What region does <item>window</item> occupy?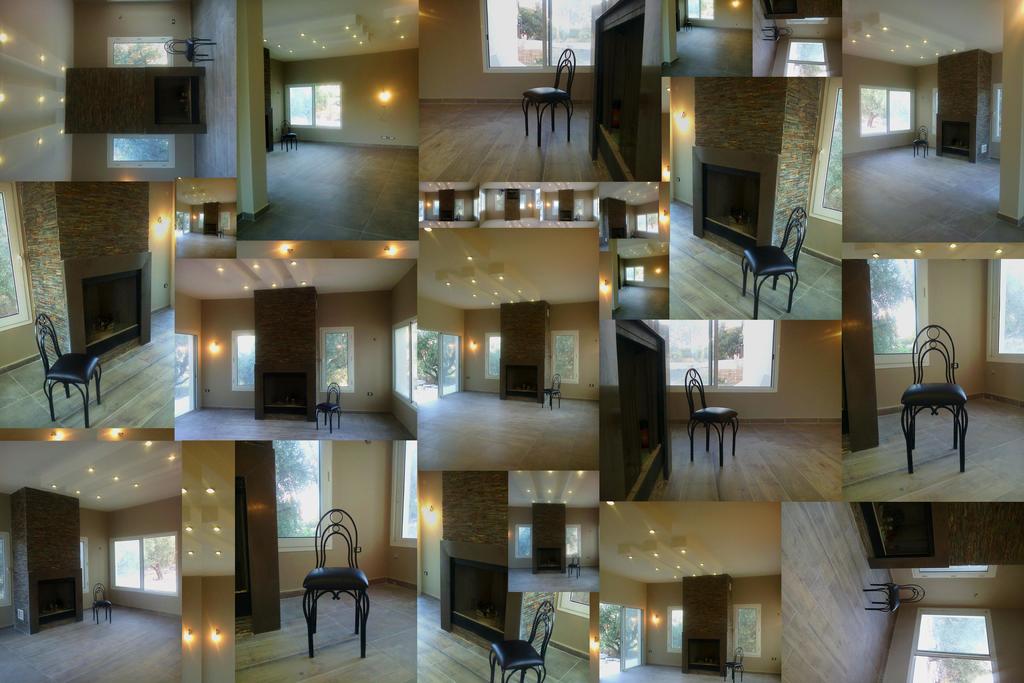
[809,74,844,226].
